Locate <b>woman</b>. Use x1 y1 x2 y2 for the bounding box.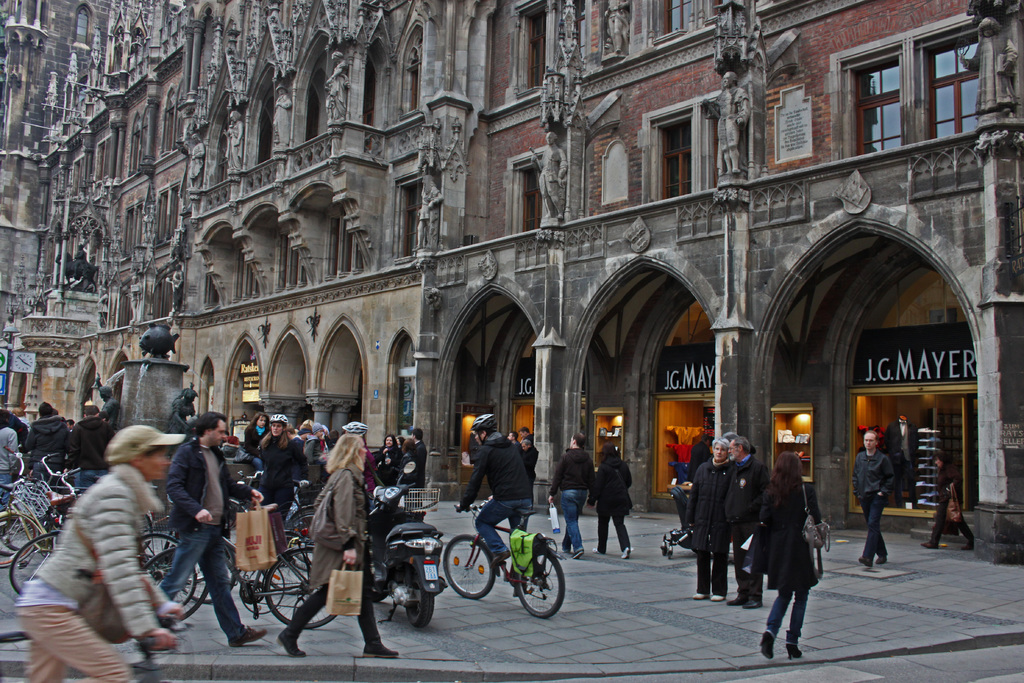
584 445 634 555.
